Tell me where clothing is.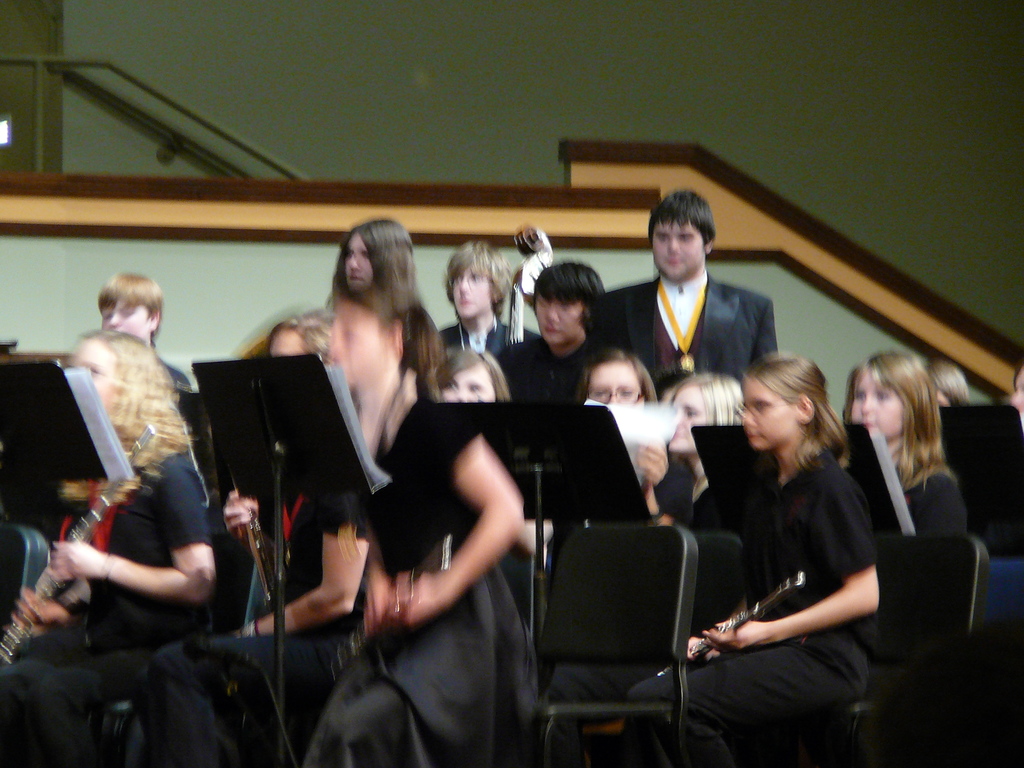
clothing is at detection(307, 414, 525, 767).
